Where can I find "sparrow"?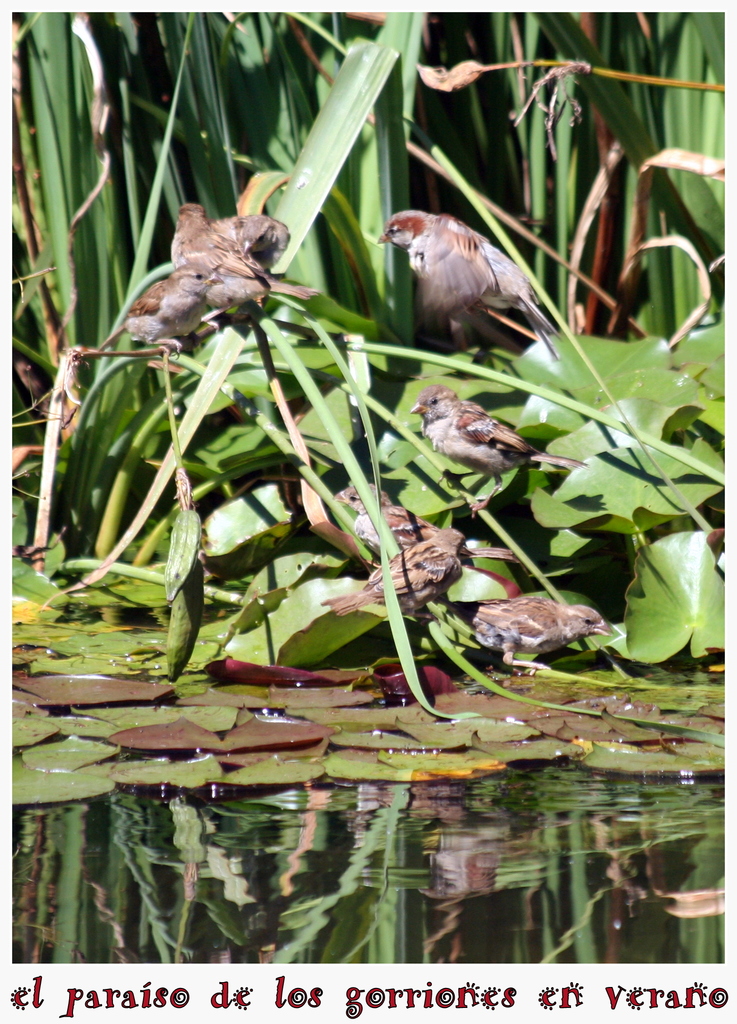
You can find it at detection(321, 521, 465, 612).
